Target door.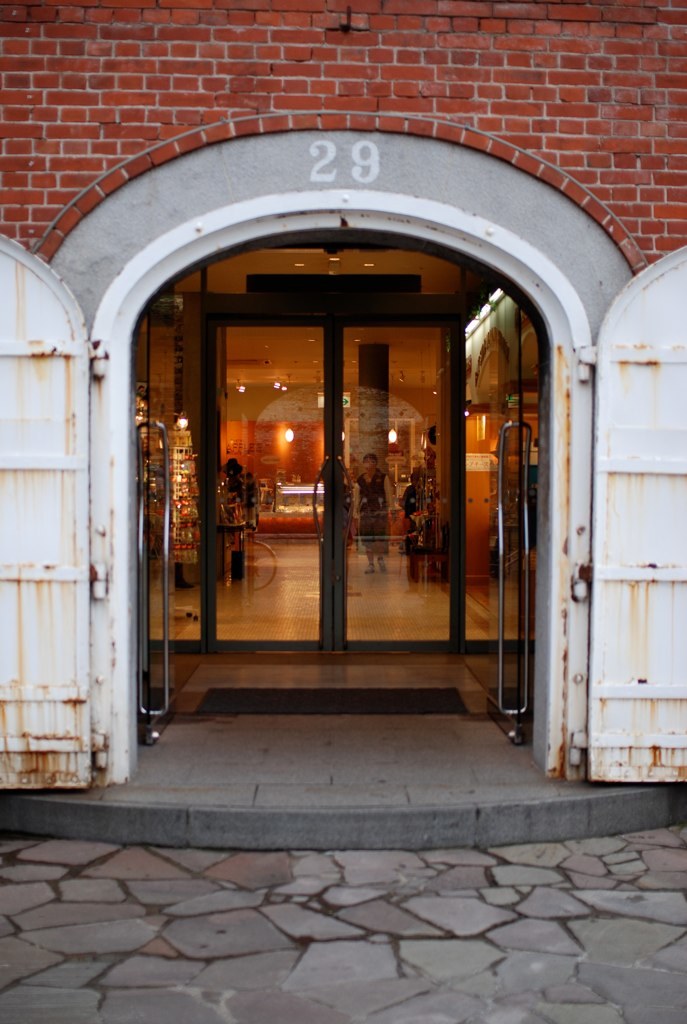
Target region: rect(138, 289, 205, 750).
